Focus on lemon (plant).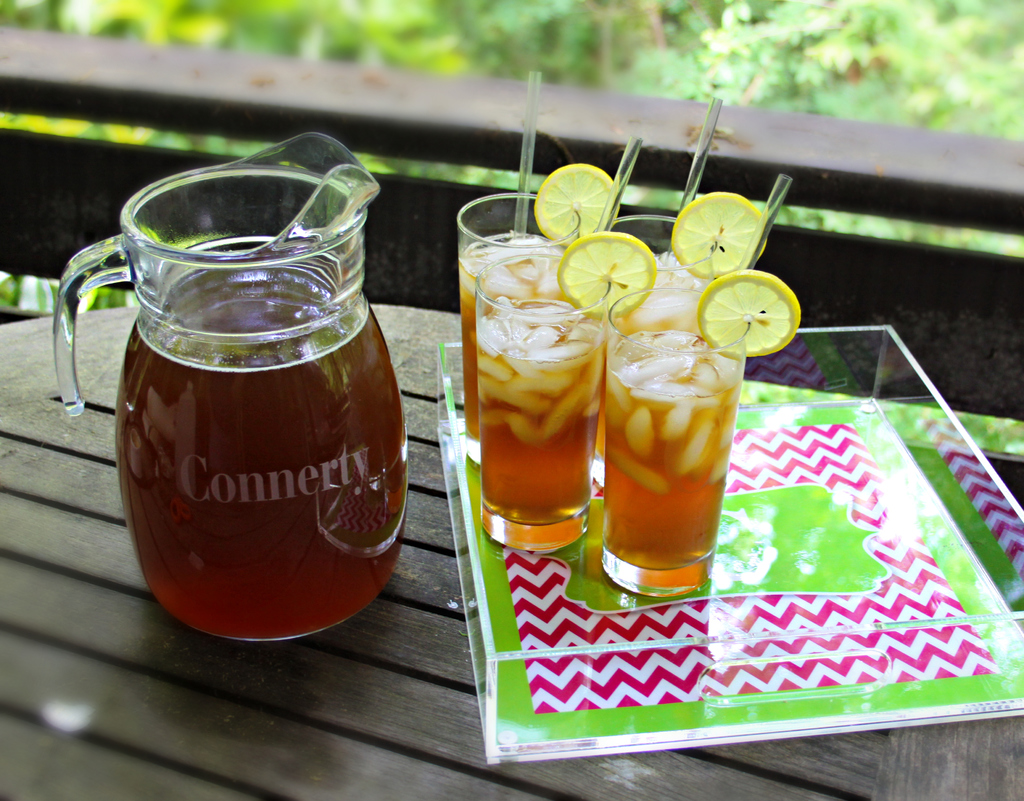
Focused at 670,188,769,283.
